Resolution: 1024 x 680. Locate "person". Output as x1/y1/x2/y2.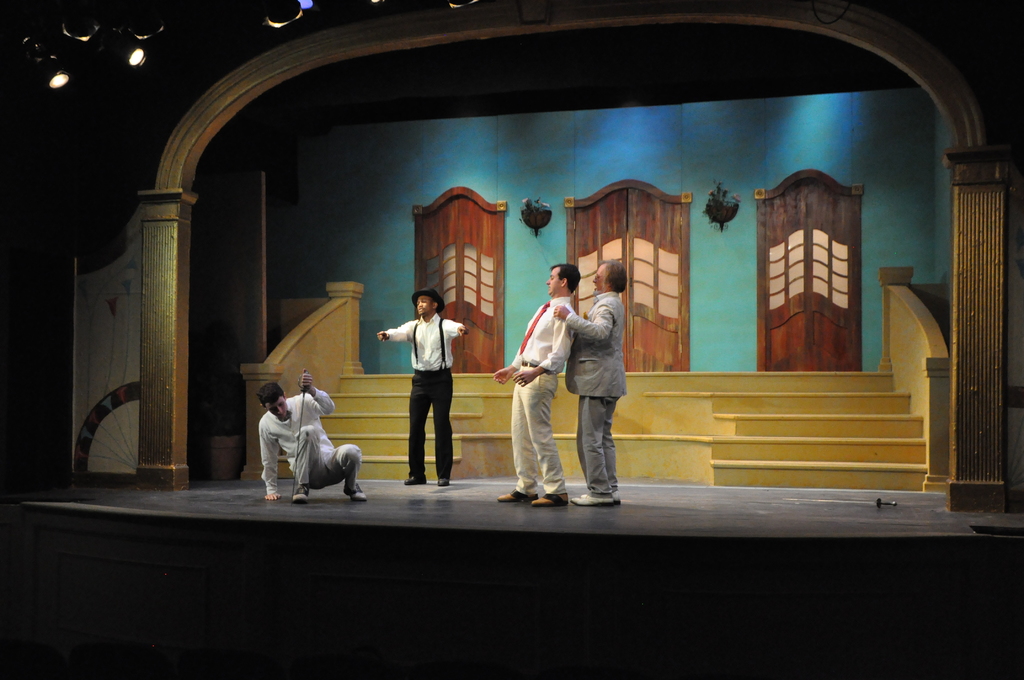
255/369/368/503.
